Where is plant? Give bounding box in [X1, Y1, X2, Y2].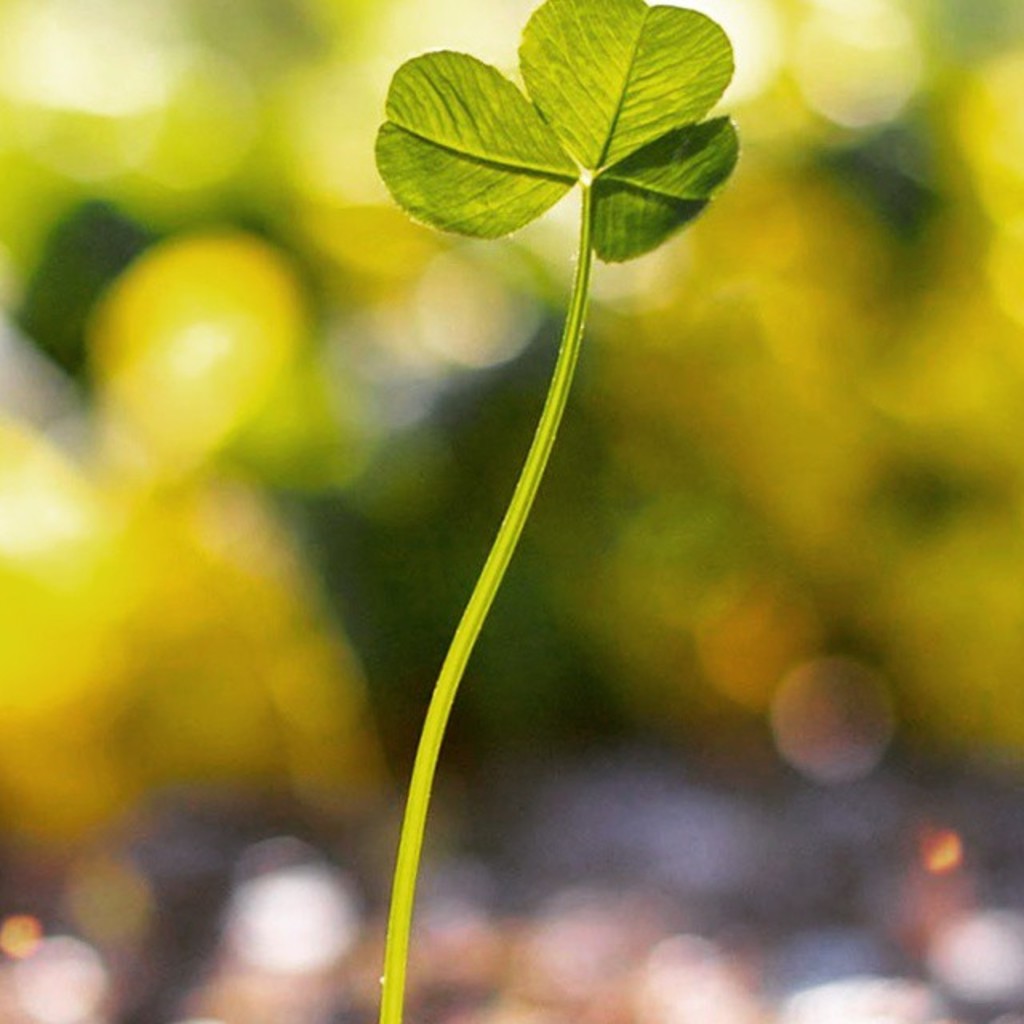
[368, 0, 739, 1022].
